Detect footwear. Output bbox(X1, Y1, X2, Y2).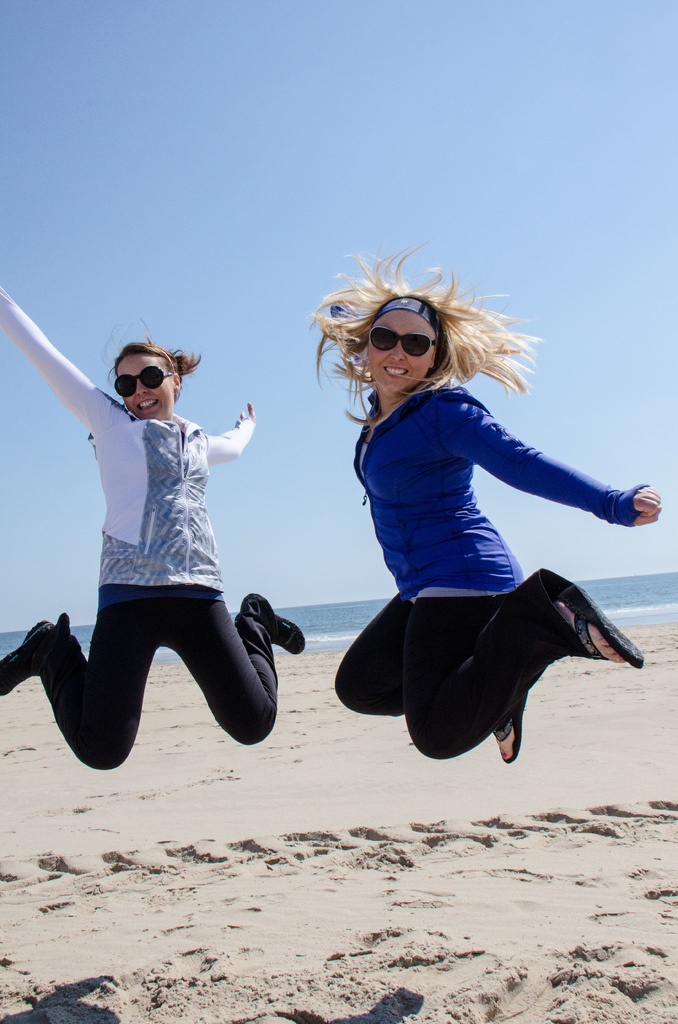
bbox(237, 593, 303, 659).
